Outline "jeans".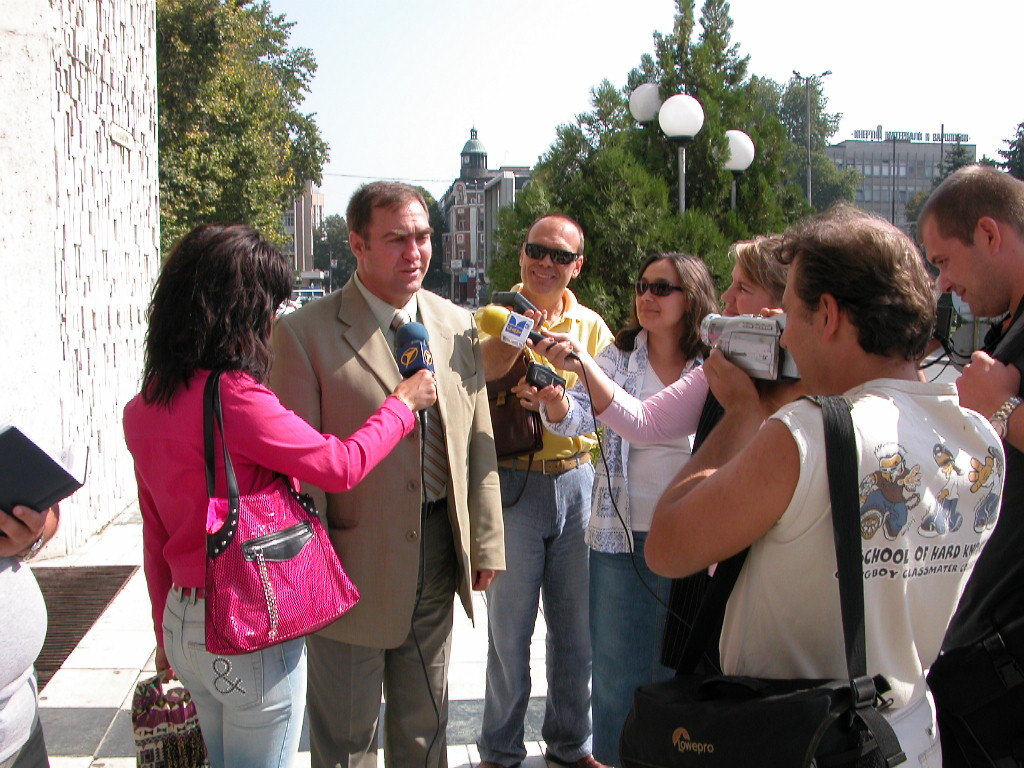
Outline: bbox=[156, 587, 297, 766].
